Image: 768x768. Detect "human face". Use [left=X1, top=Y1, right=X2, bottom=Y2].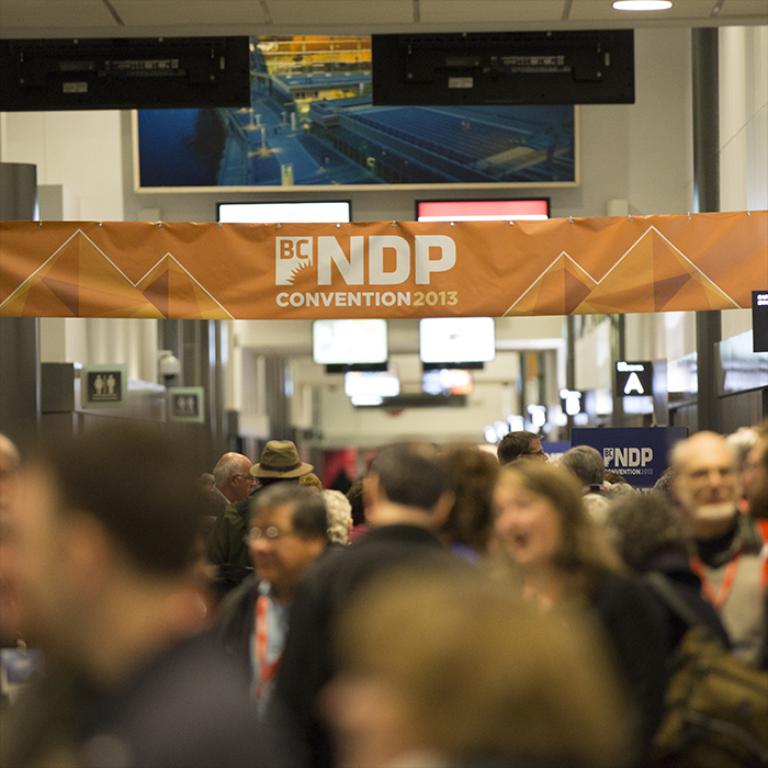
[left=0, top=474, right=54, bottom=628].
